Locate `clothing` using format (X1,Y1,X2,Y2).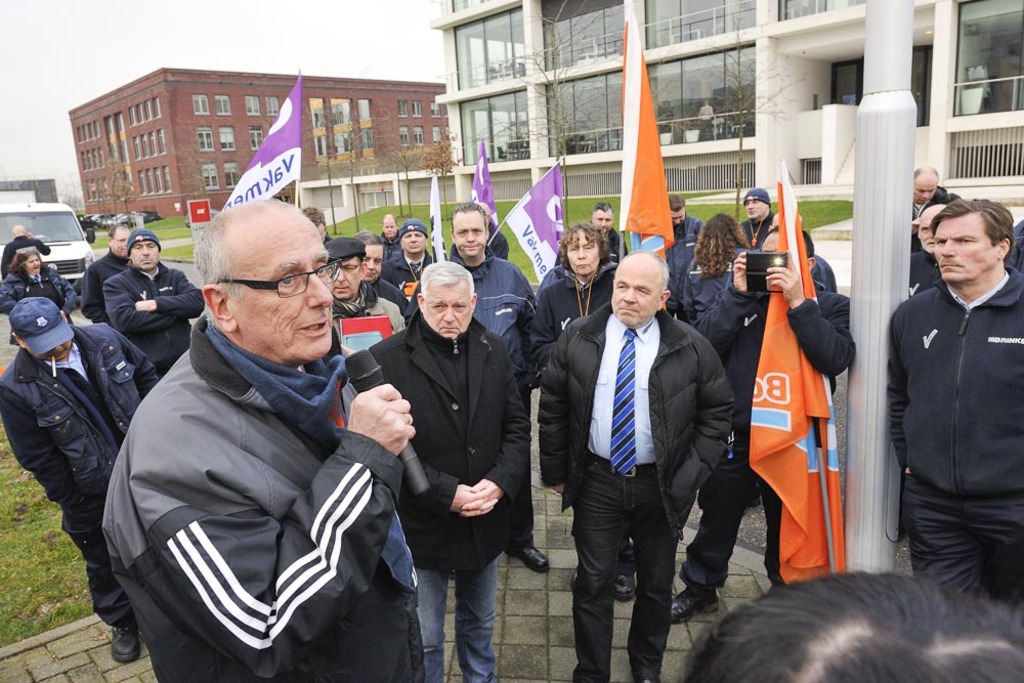
(89,265,421,680).
